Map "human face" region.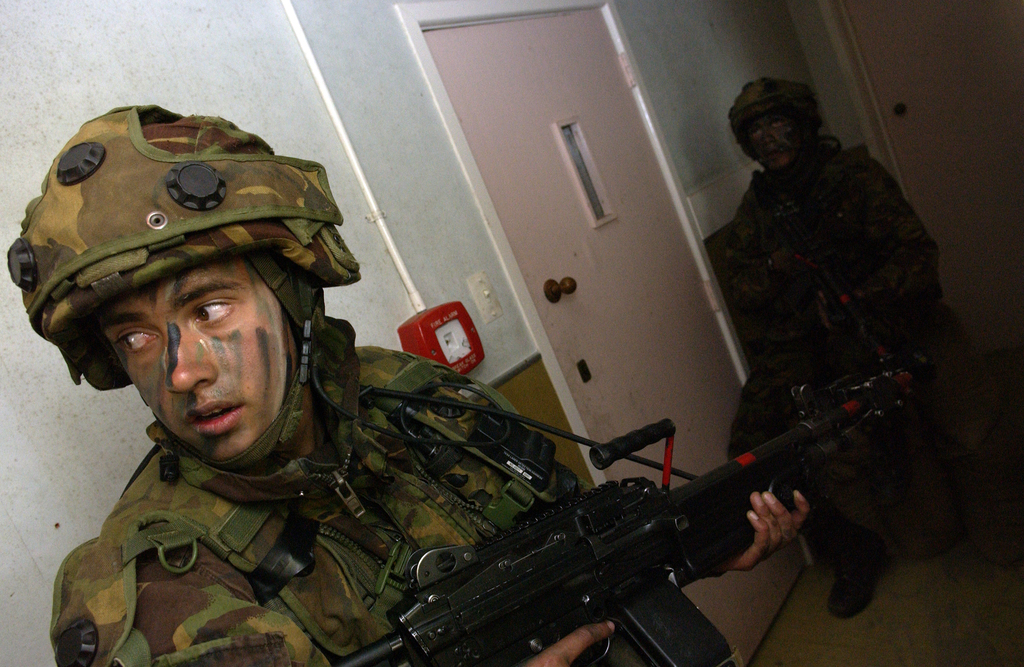
Mapped to bbox(98, 265, 279, 456).
